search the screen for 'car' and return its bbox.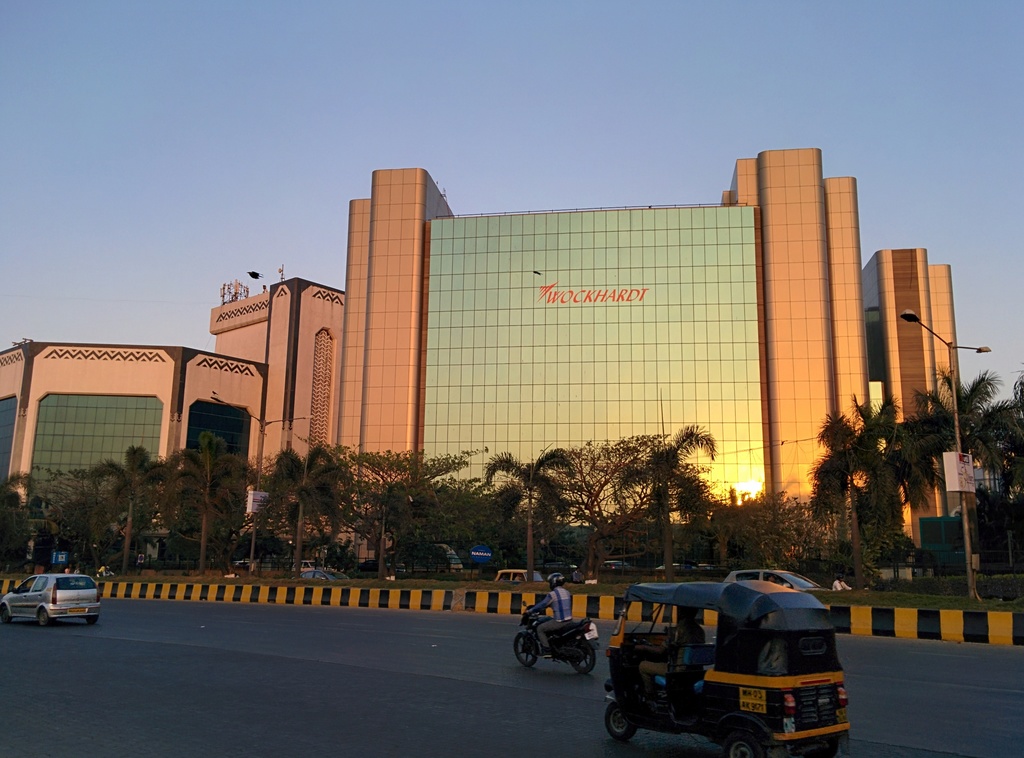
Found: 358 559 406 570.
